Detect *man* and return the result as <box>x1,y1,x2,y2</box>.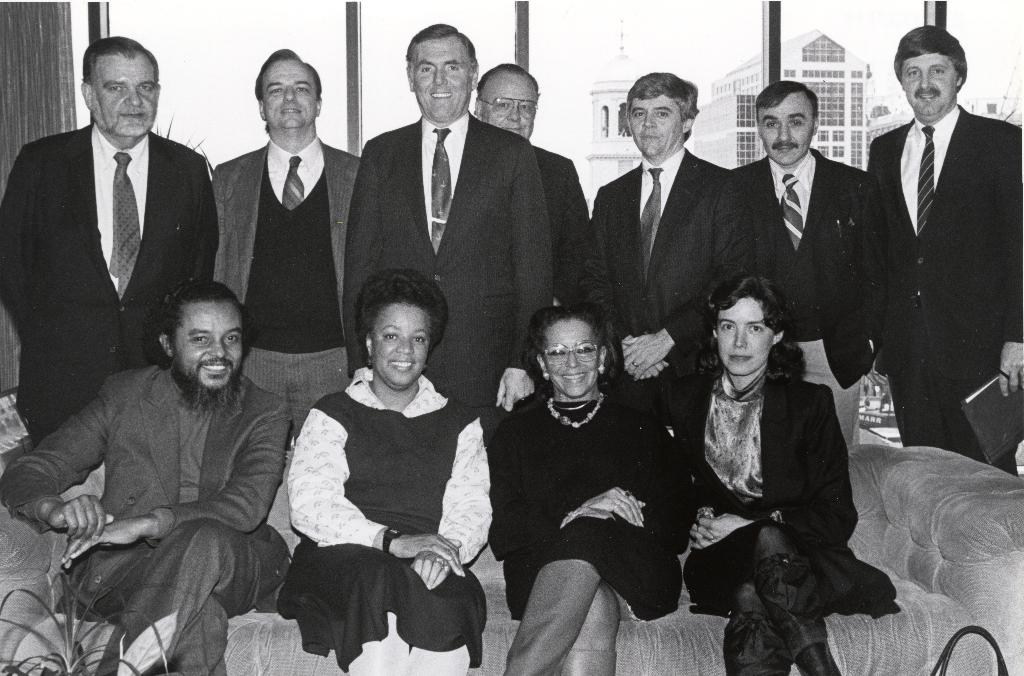
<box>860,22,1023,479</box>.
